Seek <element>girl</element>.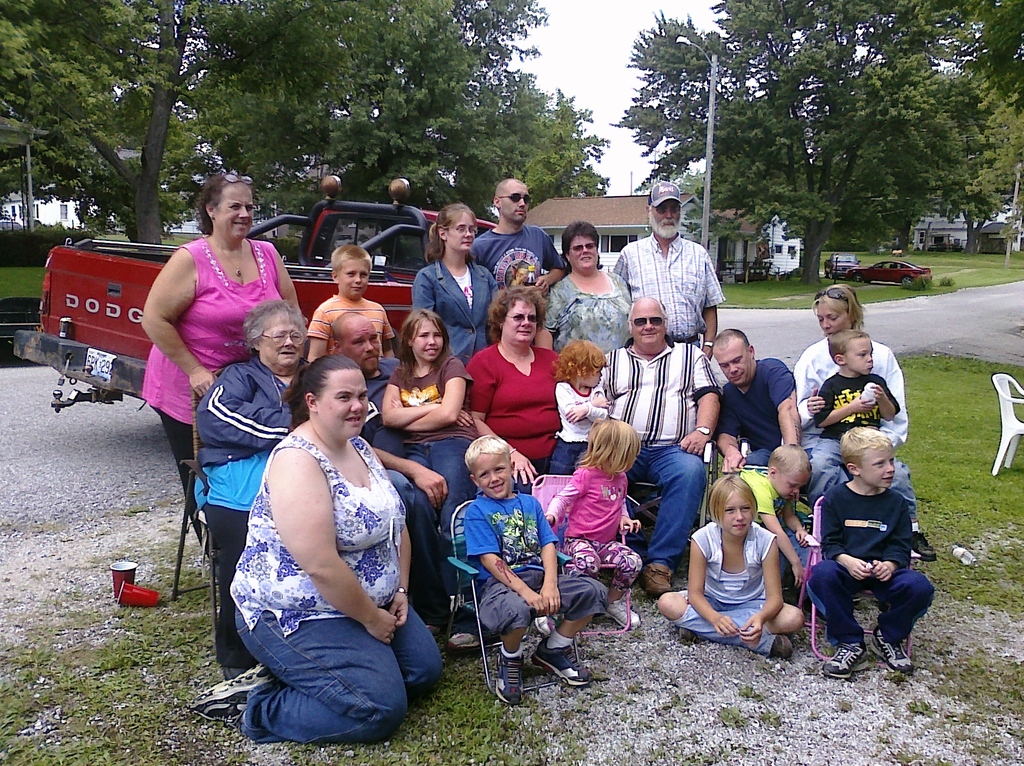
select_region(655, 473, 808, 658).
